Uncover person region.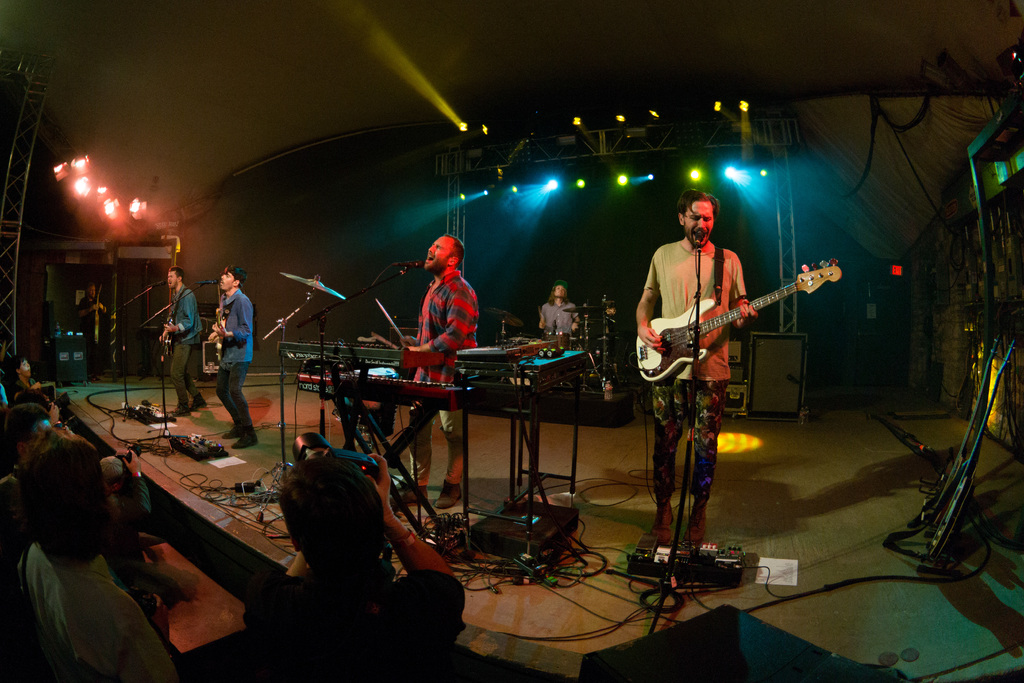
Uncovered: rect(244, 451, 470, 682).
